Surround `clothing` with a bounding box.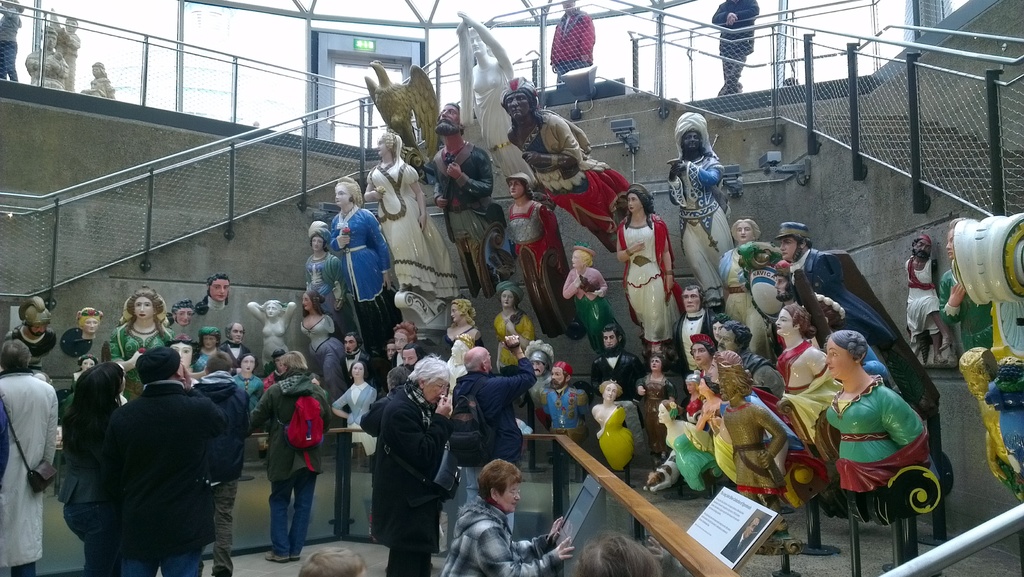
box=[79, 78, 117, 97].
